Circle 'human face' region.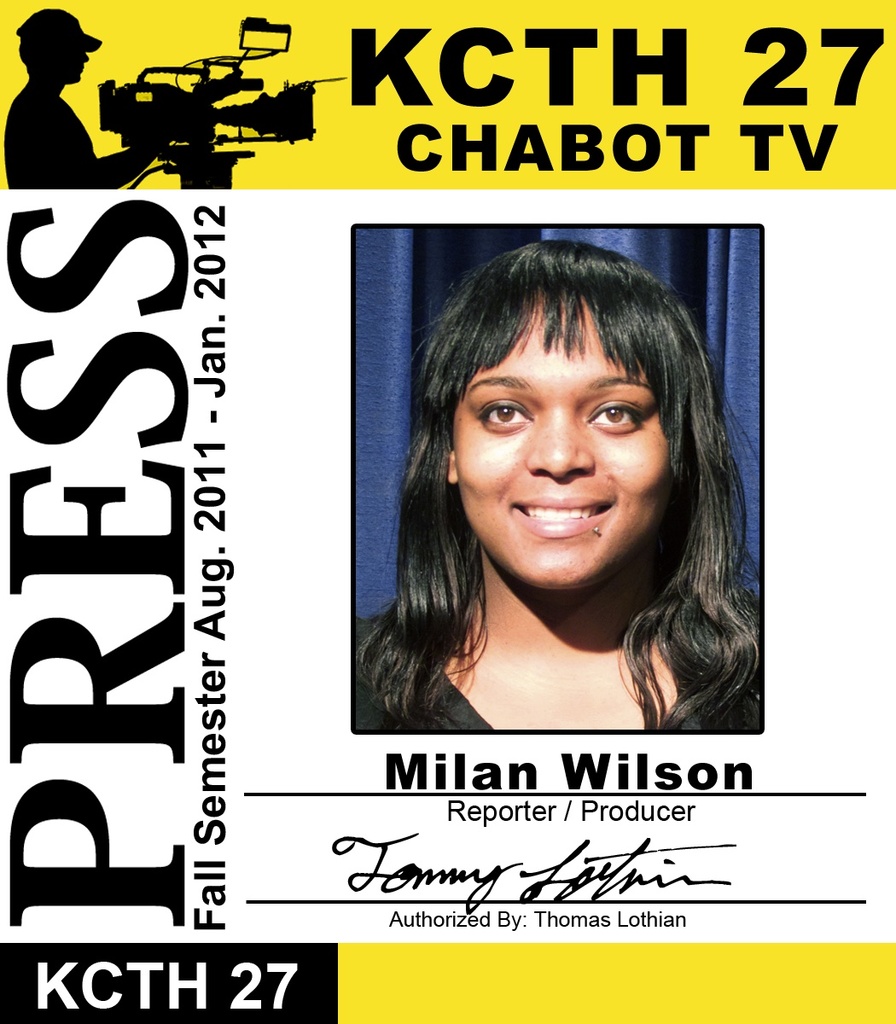
Region: [x1=451, y1=289, x2=667, y2=586].
